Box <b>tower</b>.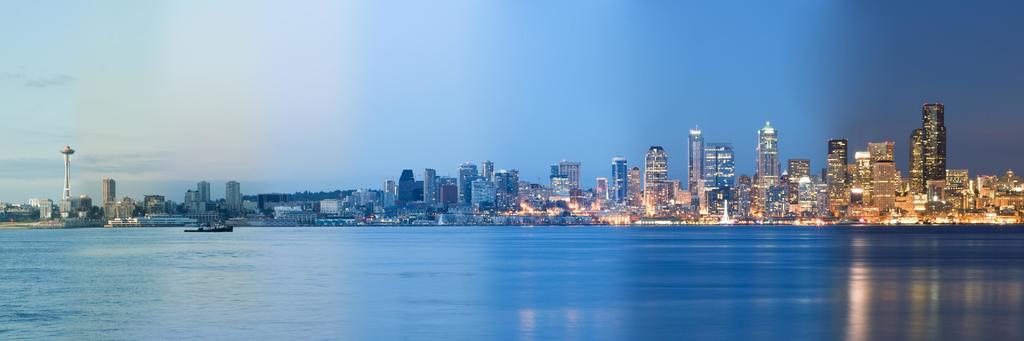
x1=688 y1=129 x2=706 y2=192.
